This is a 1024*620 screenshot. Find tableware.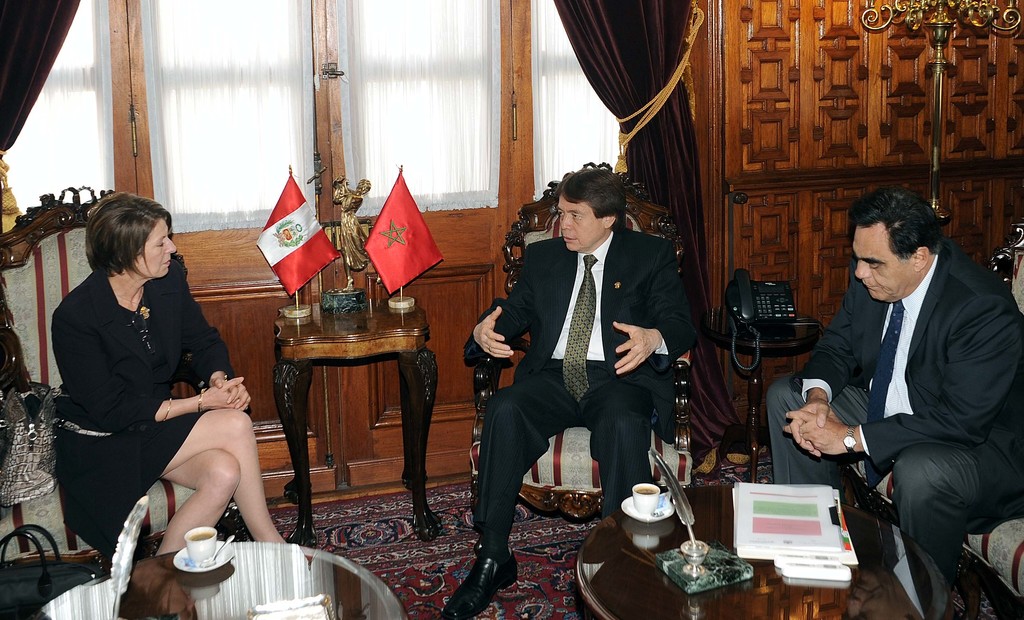
Bounding box: Rect(650, 491, 668, 519).
